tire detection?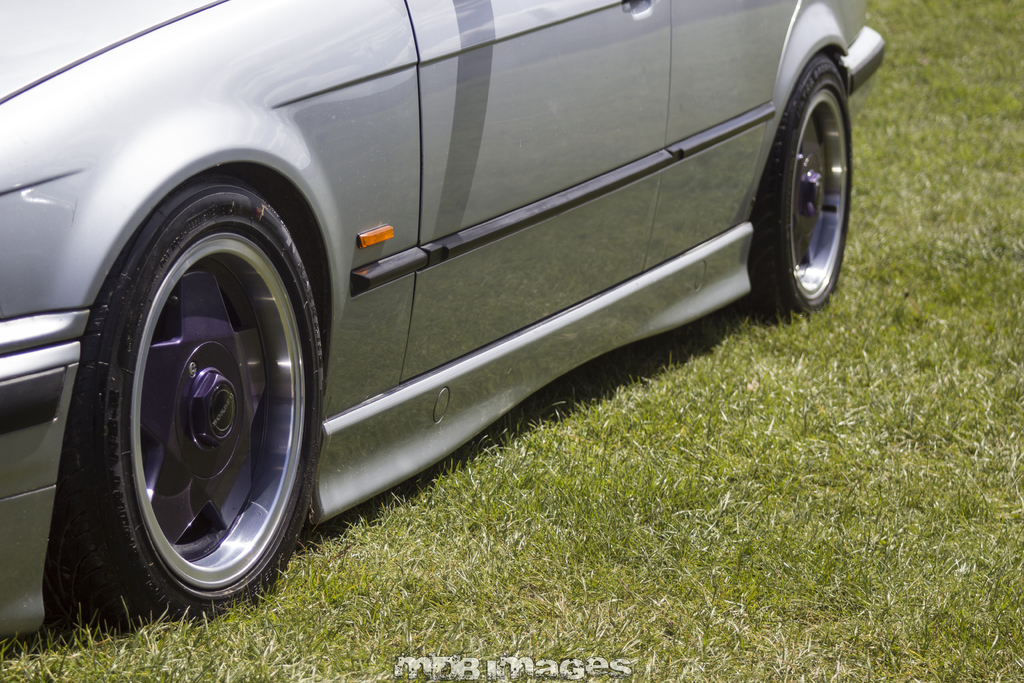
pyautogui.locateOnScreen(44, 176, 322, 625)
